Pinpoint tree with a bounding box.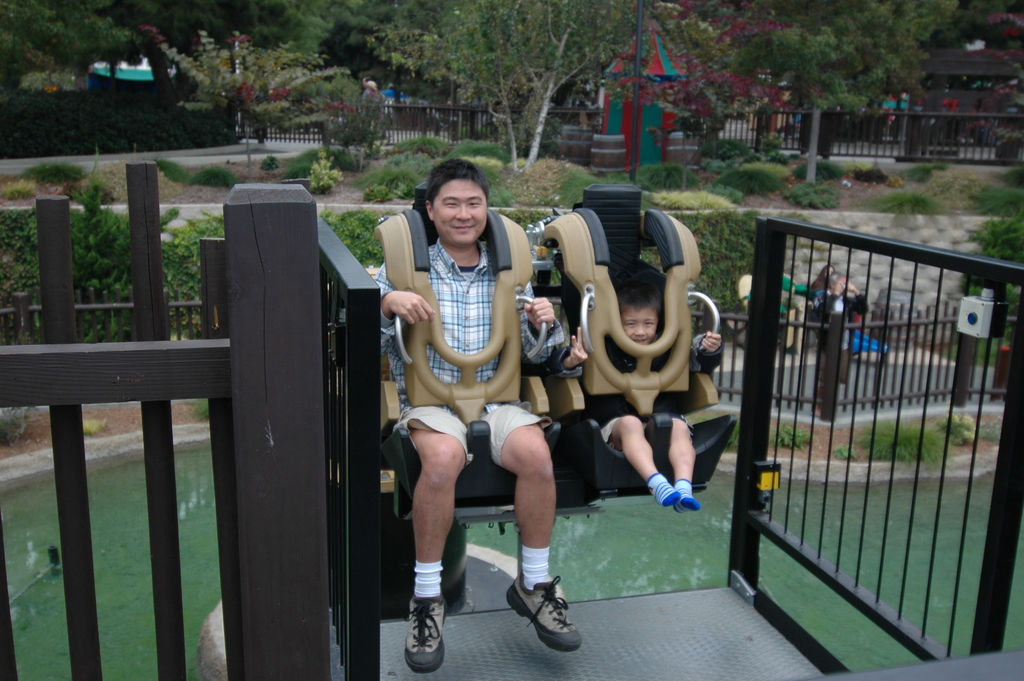
0:0:332:142.
